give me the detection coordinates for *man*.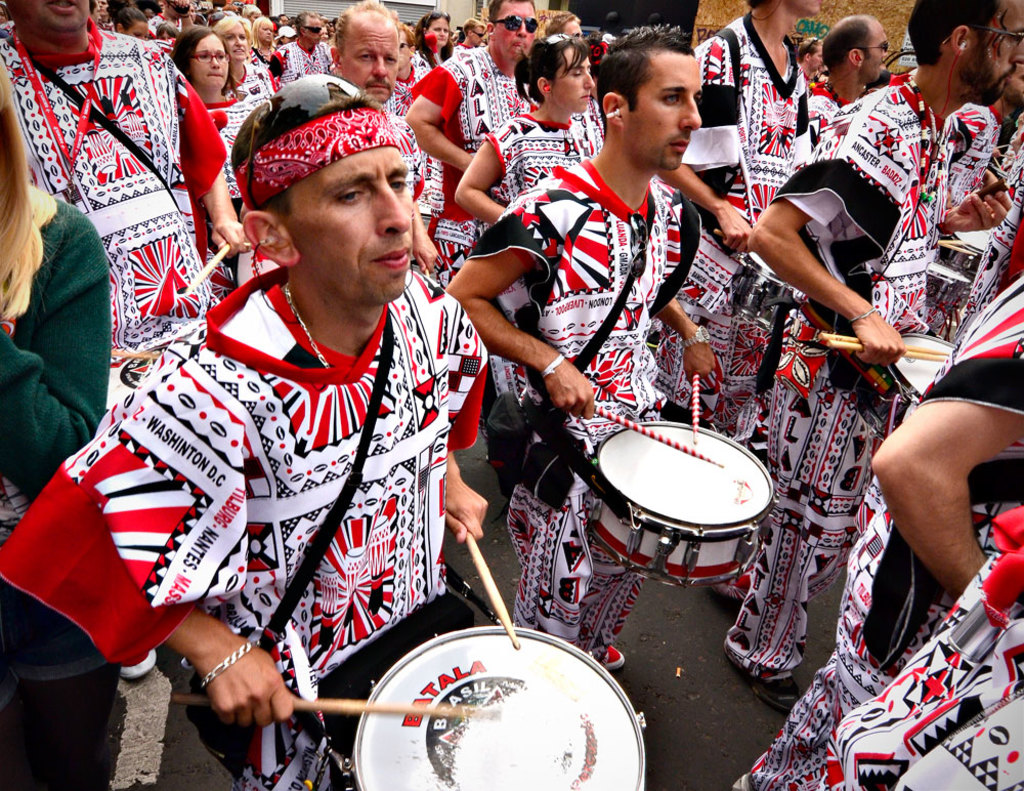
811/11/893/109.
